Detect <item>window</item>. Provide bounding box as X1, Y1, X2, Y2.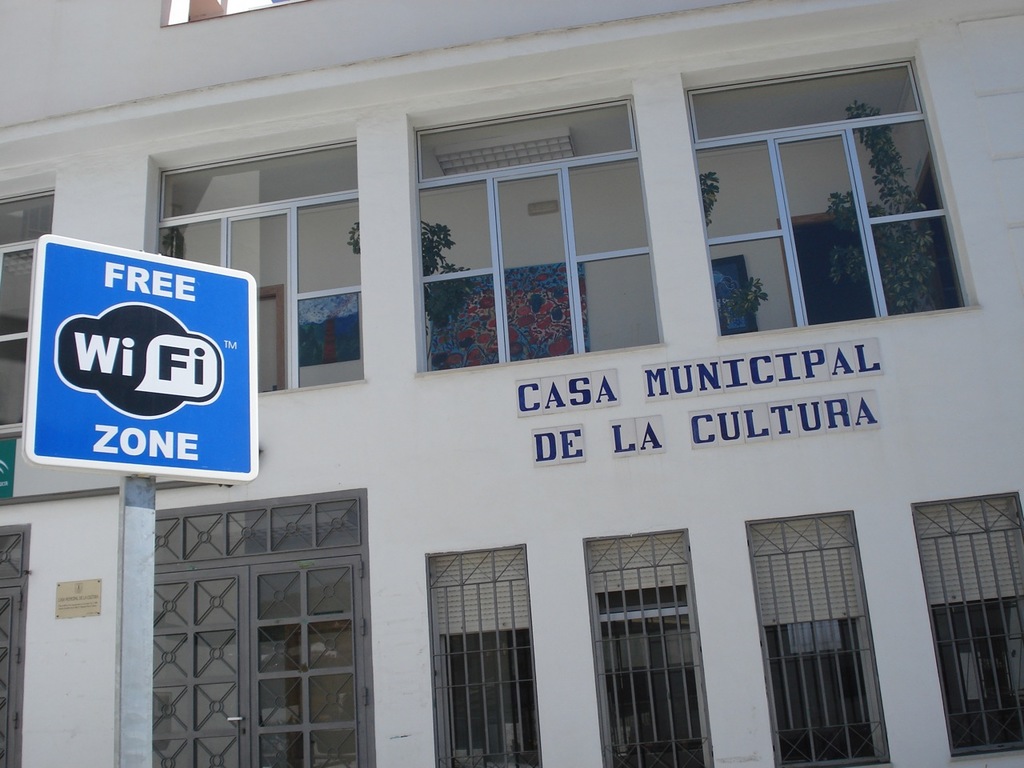
427, 549, 525, 766.
